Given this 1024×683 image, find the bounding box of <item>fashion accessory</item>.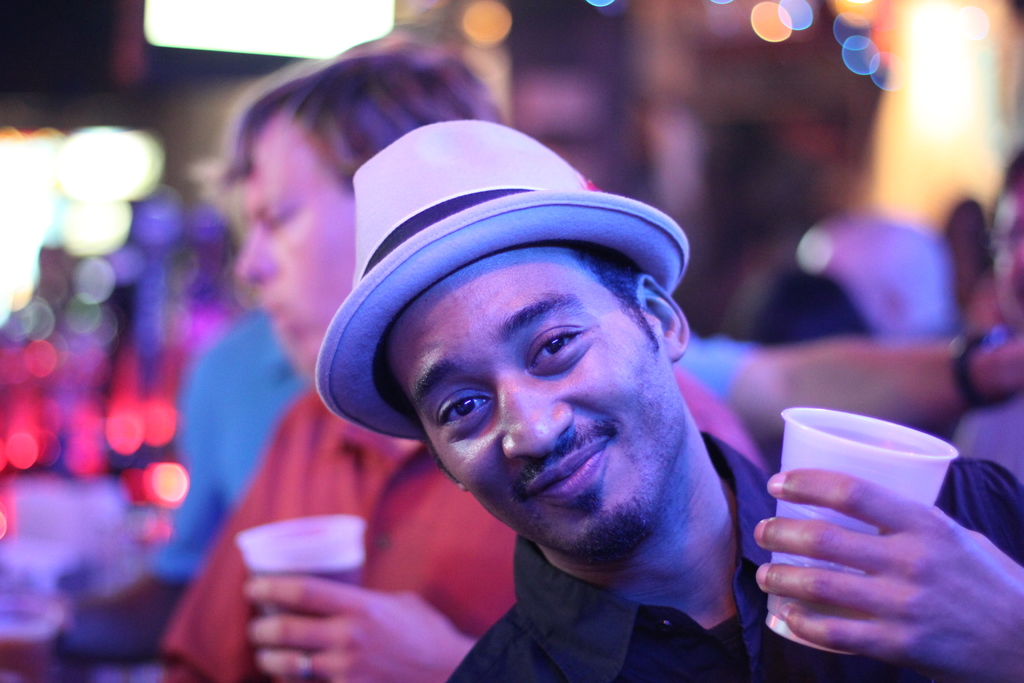
[x1=308, y1=117, x2=697, y2=447].
